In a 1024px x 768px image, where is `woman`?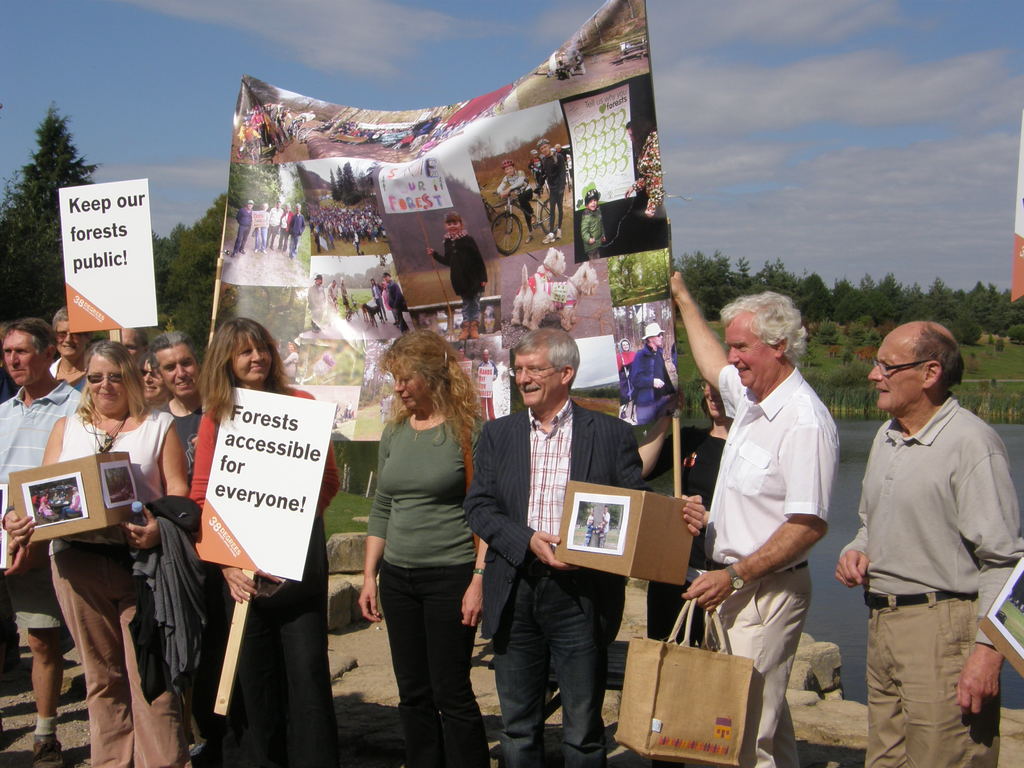
253,204,268,252.
